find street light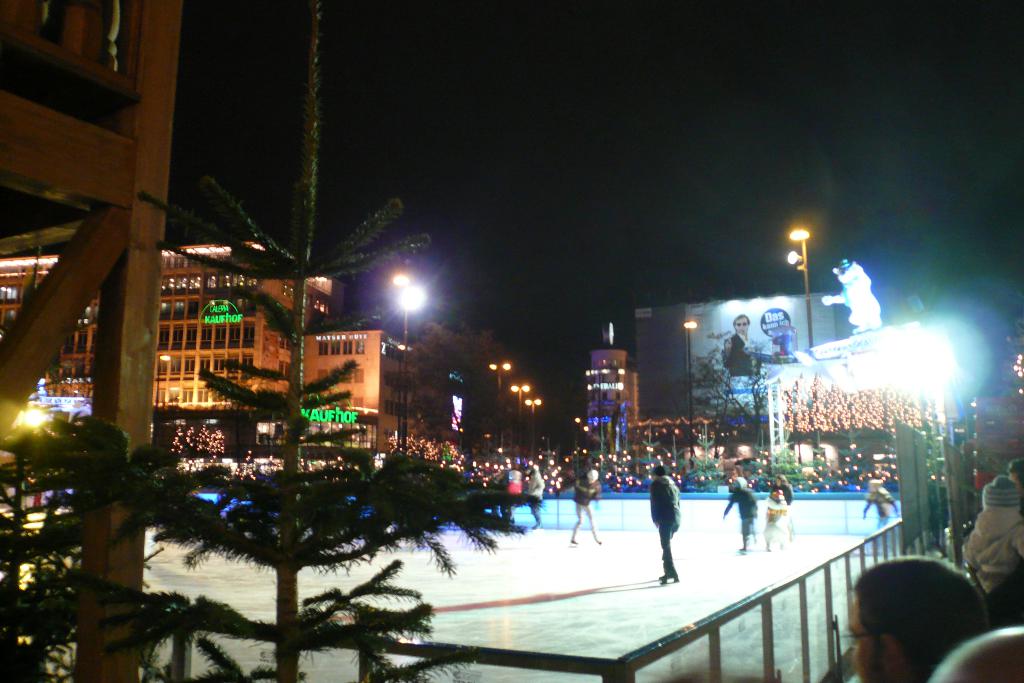
<box>396,281,429,450</box>
